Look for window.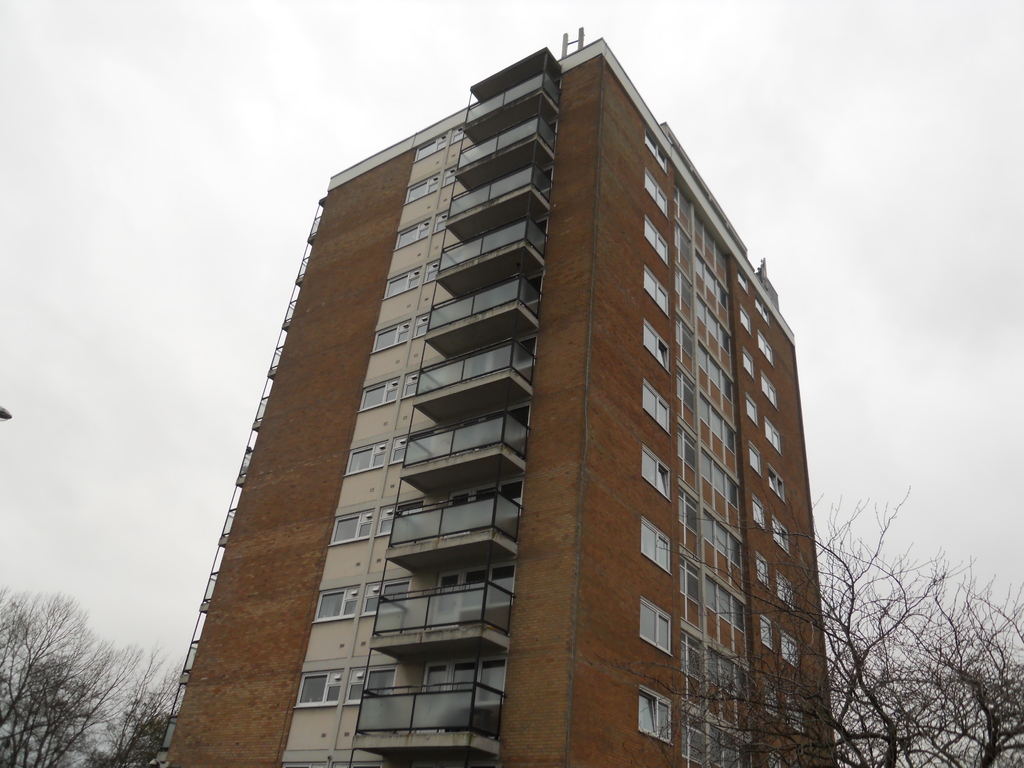
Found: (639,598,675,657).
